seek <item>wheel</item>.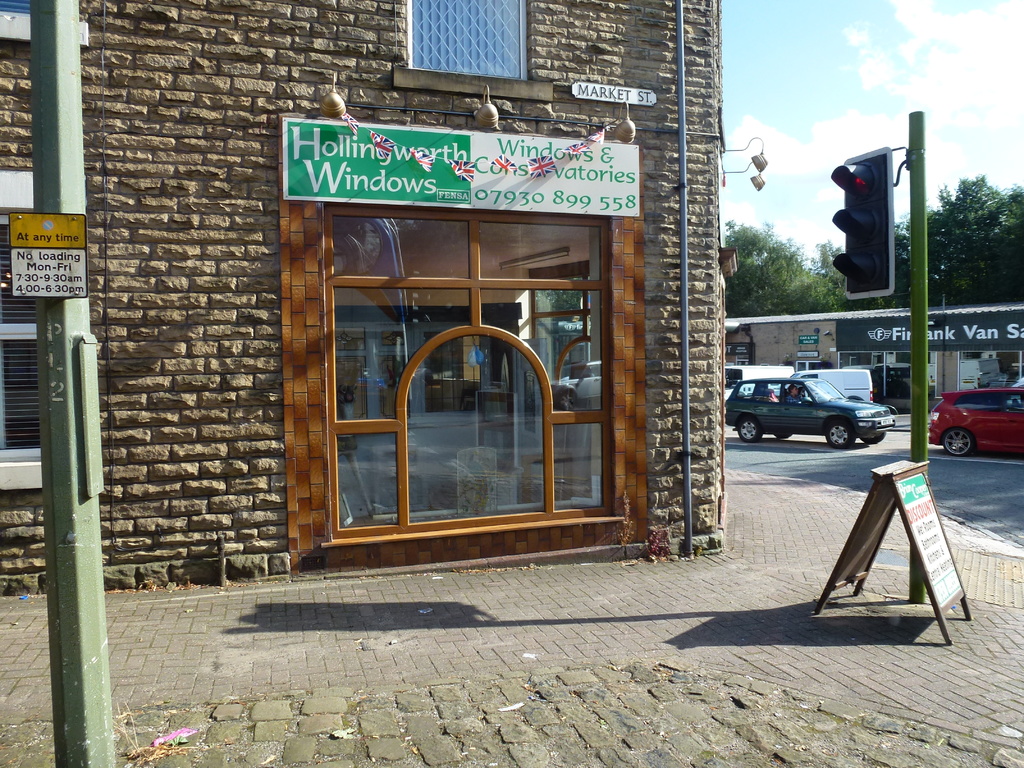
bbox(939, 427, 975, 458).
